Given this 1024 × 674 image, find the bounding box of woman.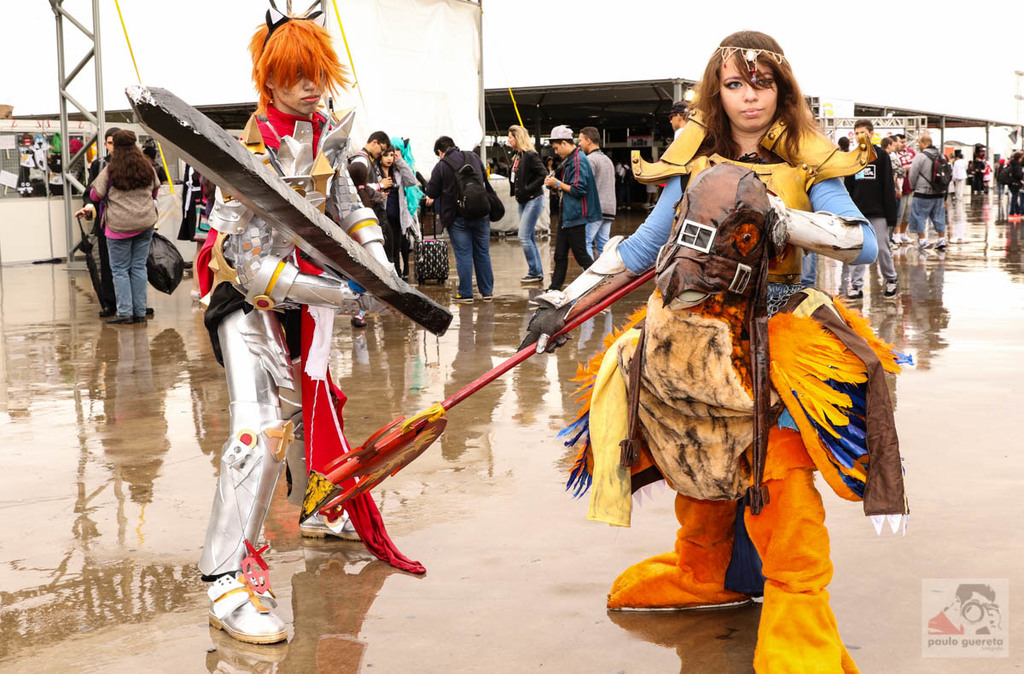
376, 149, 417, 282.
